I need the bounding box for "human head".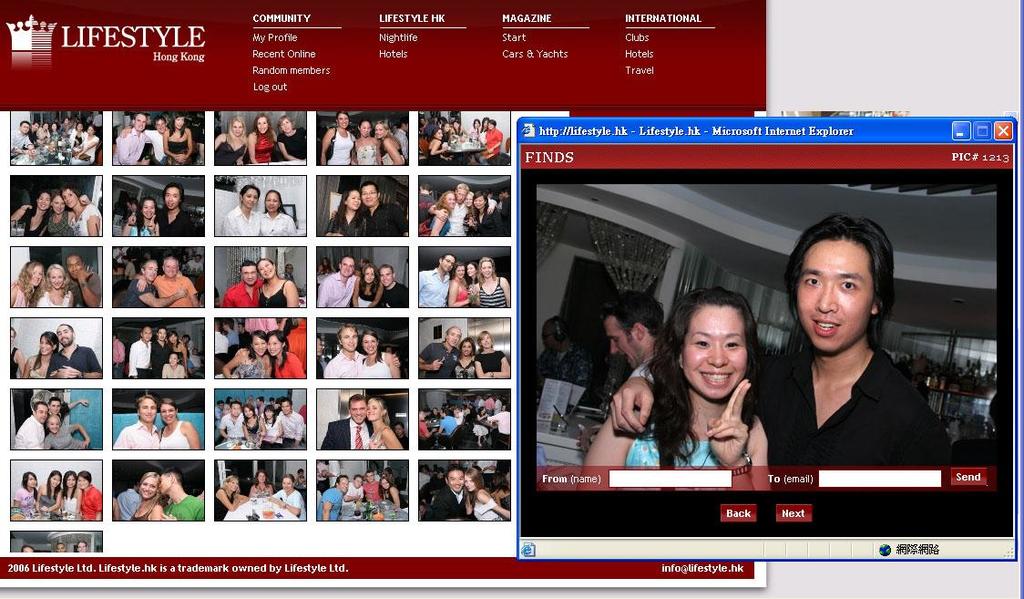
Here it is: locate(66, 253, 84, 276).
